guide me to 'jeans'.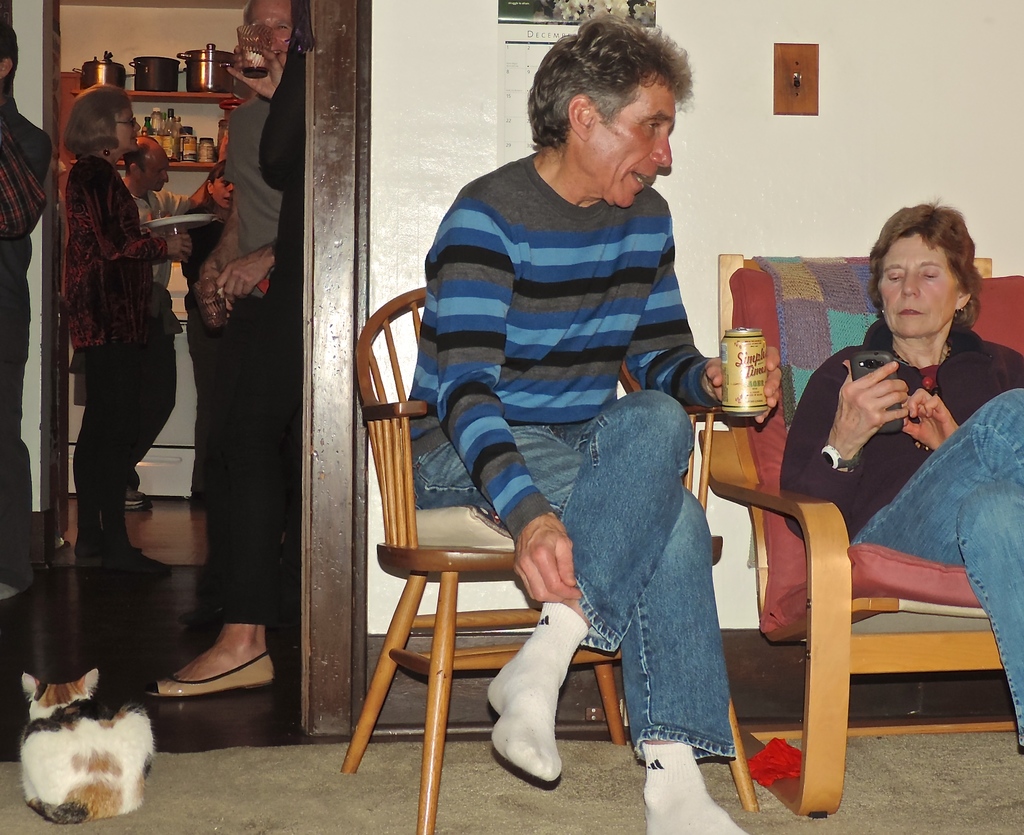
Guidance: Rect(850, 387, 1023, 756).
